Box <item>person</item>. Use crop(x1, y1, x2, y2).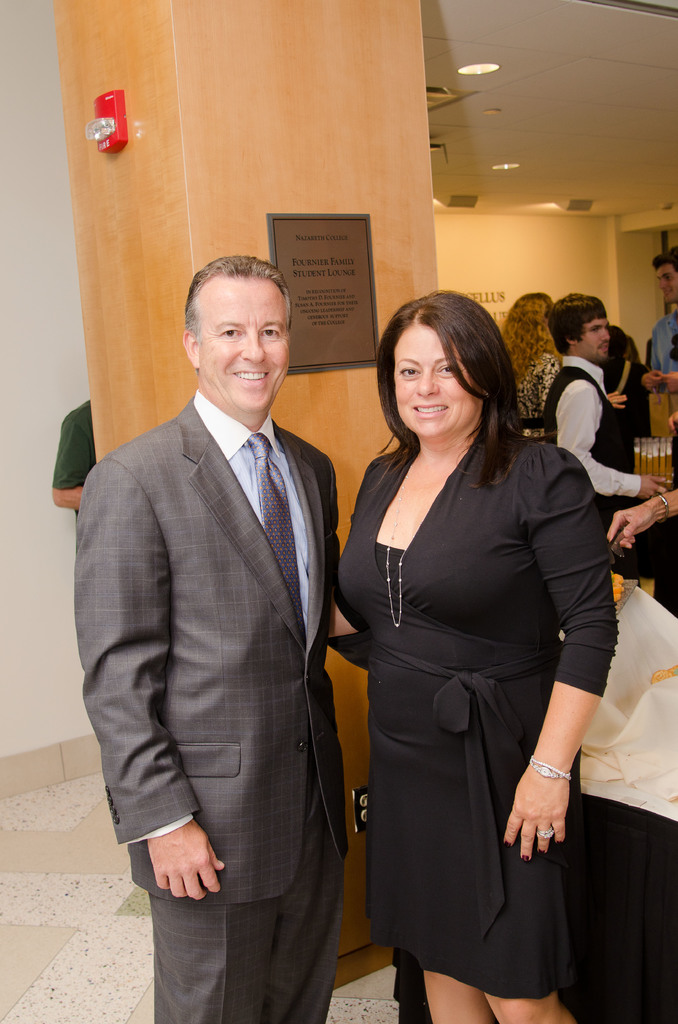
crop(49, 403, 104, 514).
